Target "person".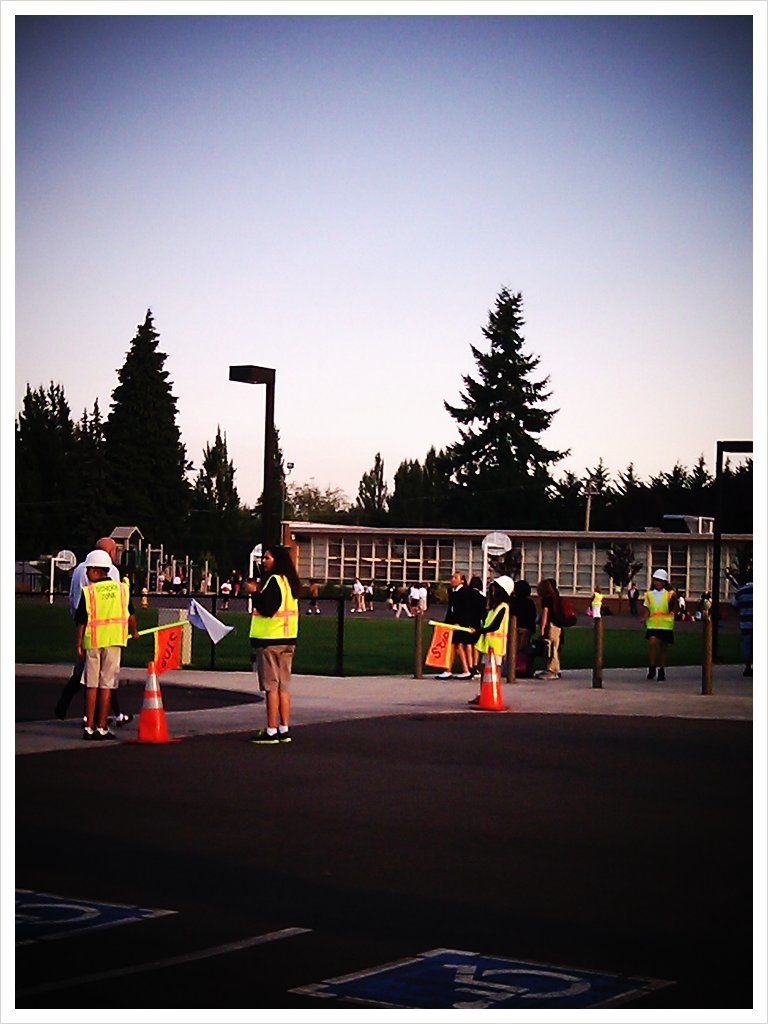
Target region: Rect(706, 587, 715, 616).
